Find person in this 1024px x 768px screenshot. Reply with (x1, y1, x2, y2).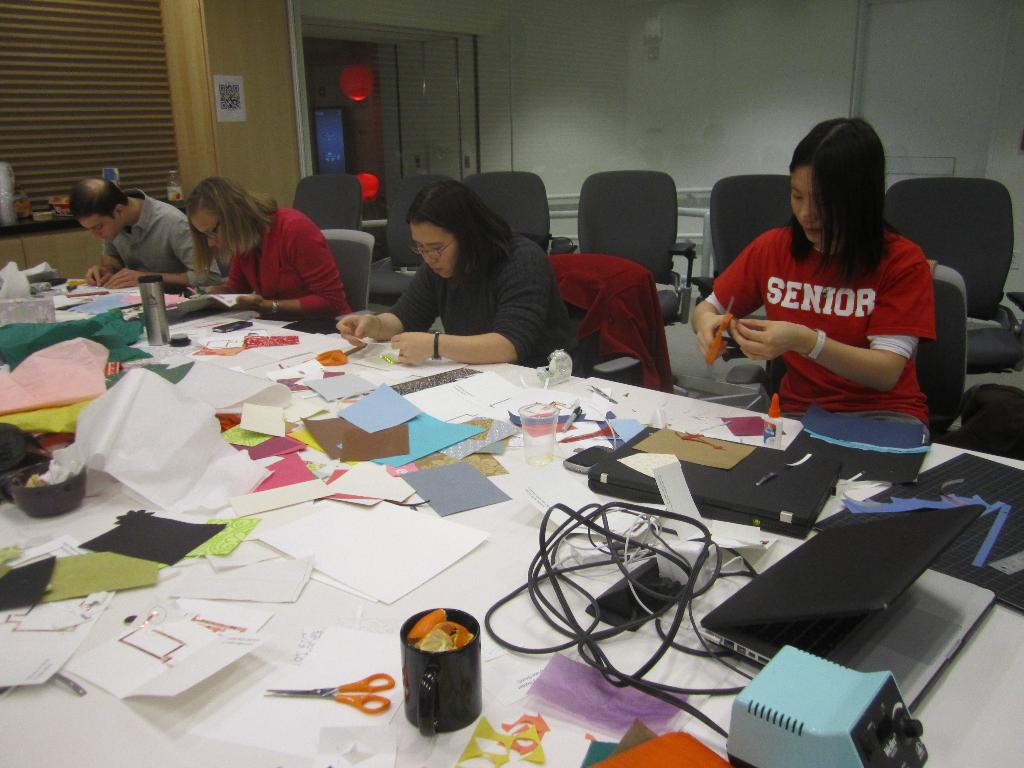
(67, 177, 221, 296).
